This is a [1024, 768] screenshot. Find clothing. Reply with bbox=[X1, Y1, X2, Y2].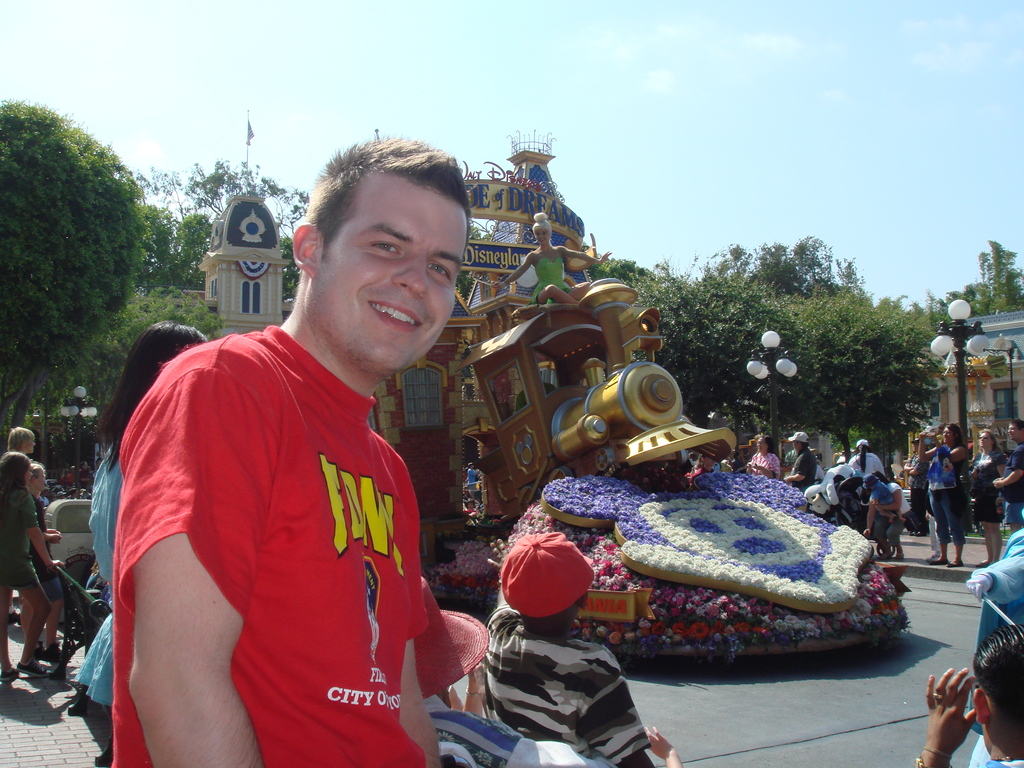
bbox=[26, 495, 52, 579].
